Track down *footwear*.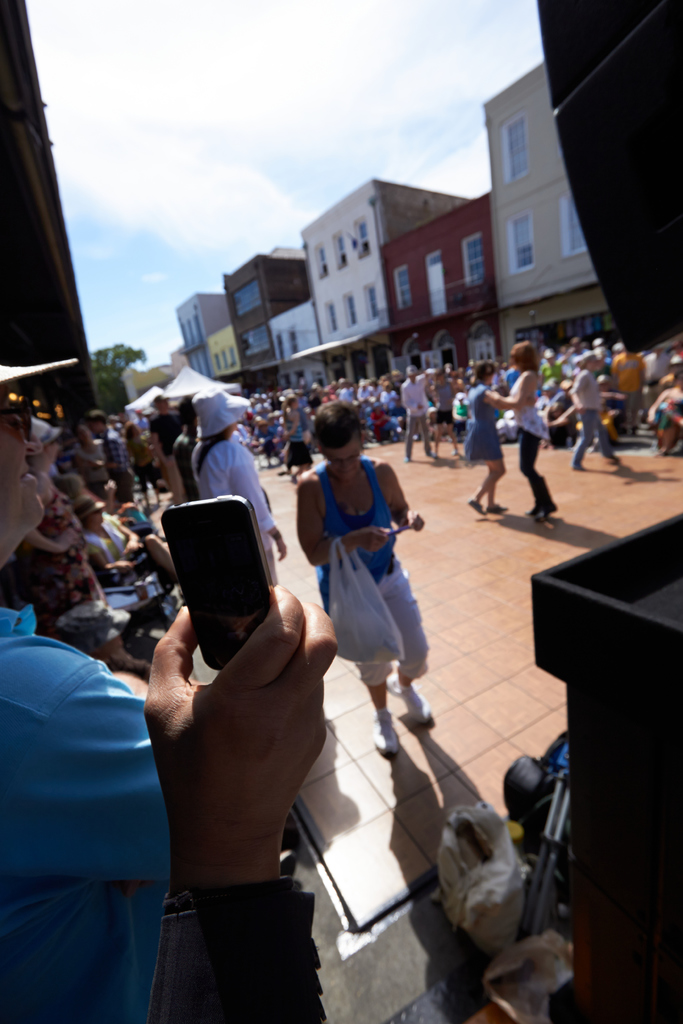
Tracked to box=[400, 455, 409, 462].
